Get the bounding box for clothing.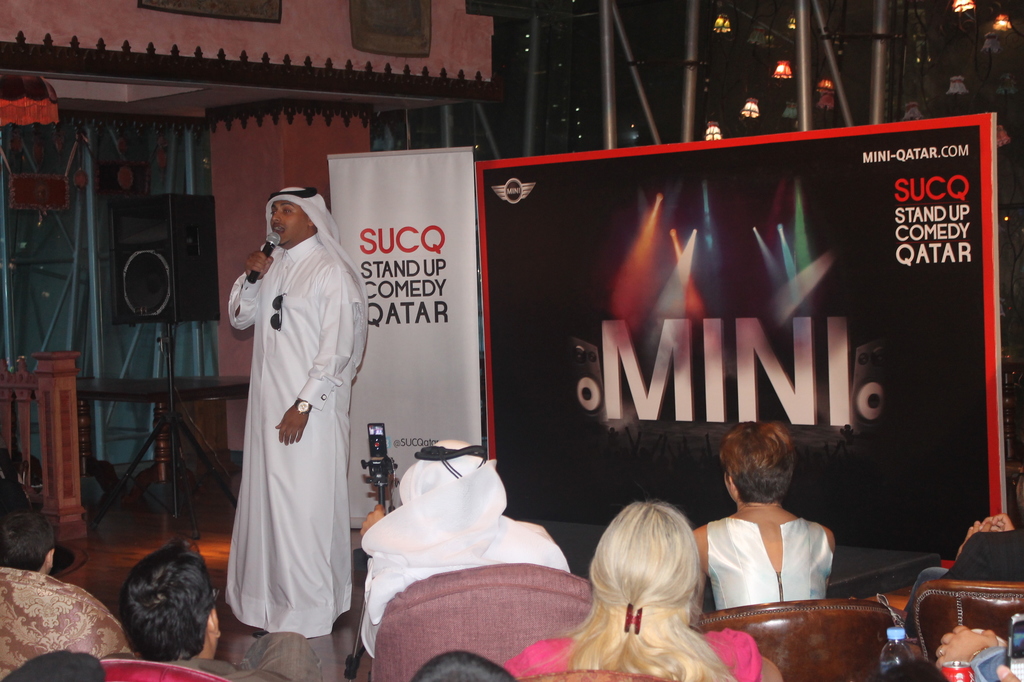
[x1=906, y1=522, x2=1023, y2=629].
